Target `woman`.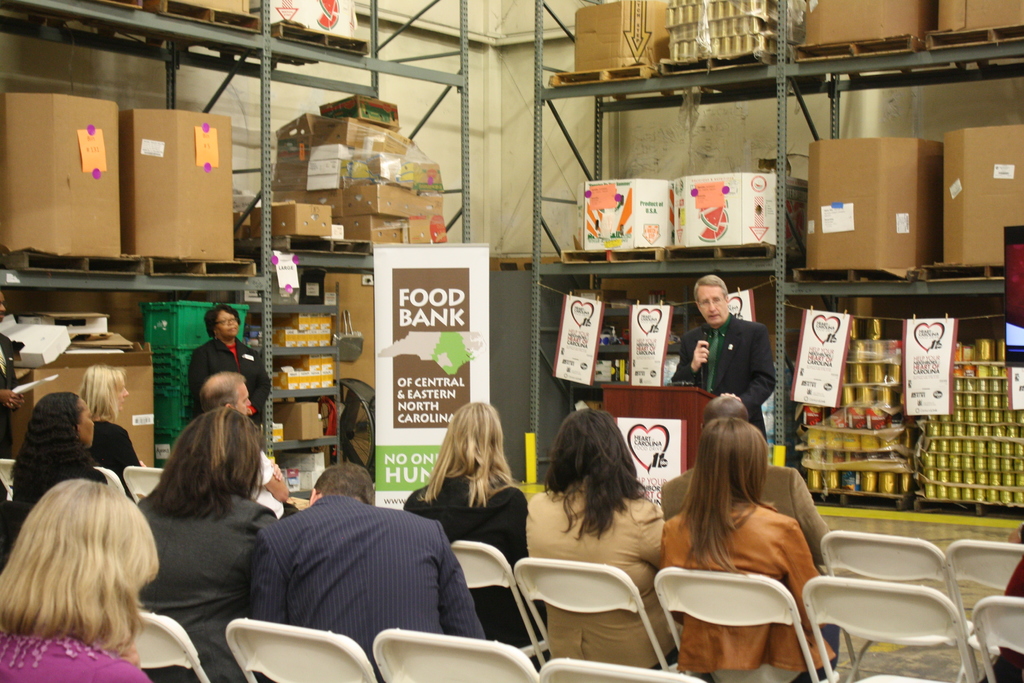
Target region: 402 407 532 646.
